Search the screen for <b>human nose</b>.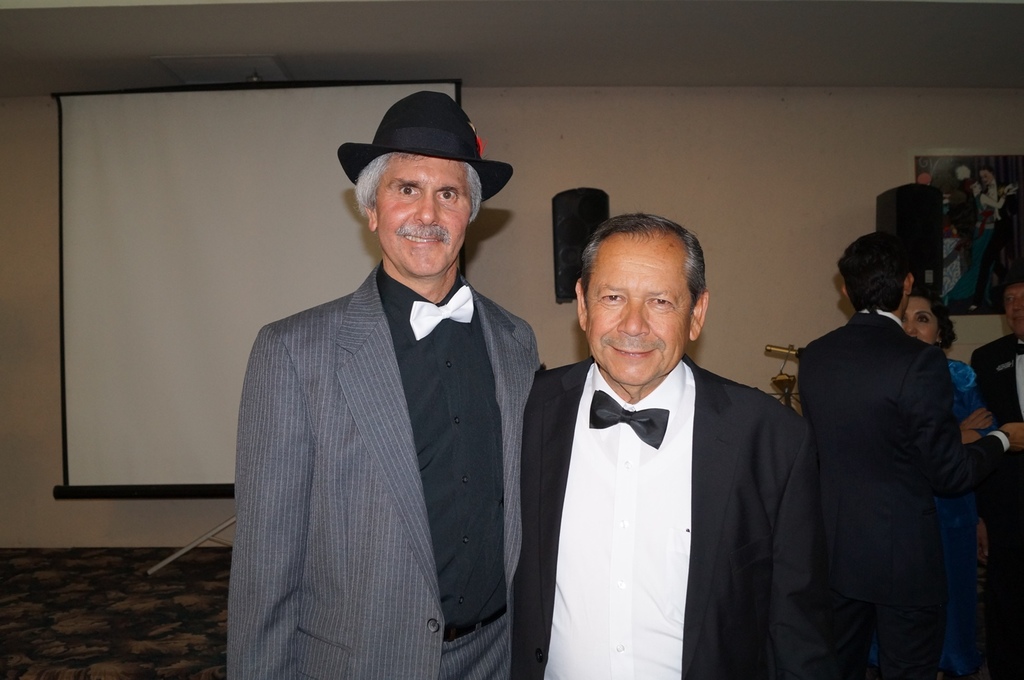
Found at 1011/295/1023/310.
